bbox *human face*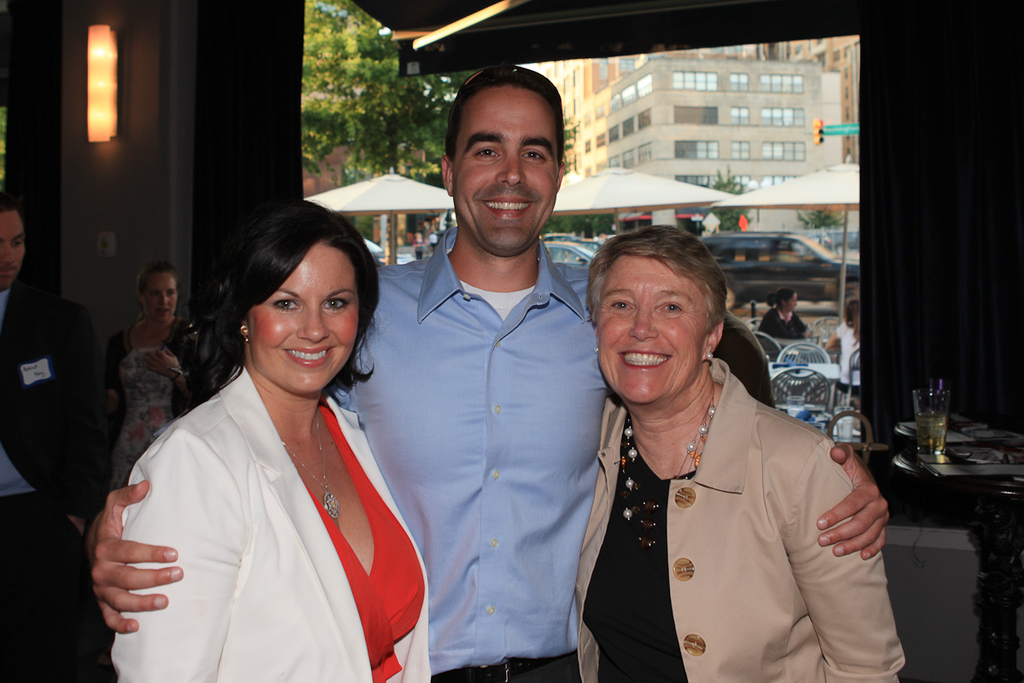
(left=248, top=249, right=359, bottom=393)
